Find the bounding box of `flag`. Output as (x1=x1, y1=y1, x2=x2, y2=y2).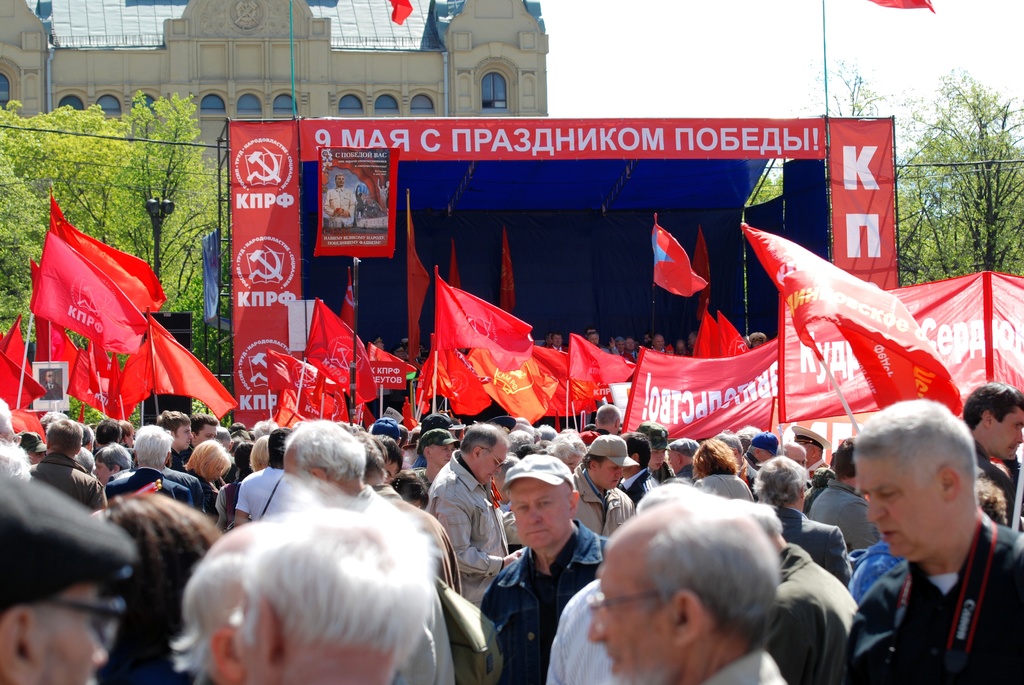
(x1=150, y1=317, x2=242, y2=414).
